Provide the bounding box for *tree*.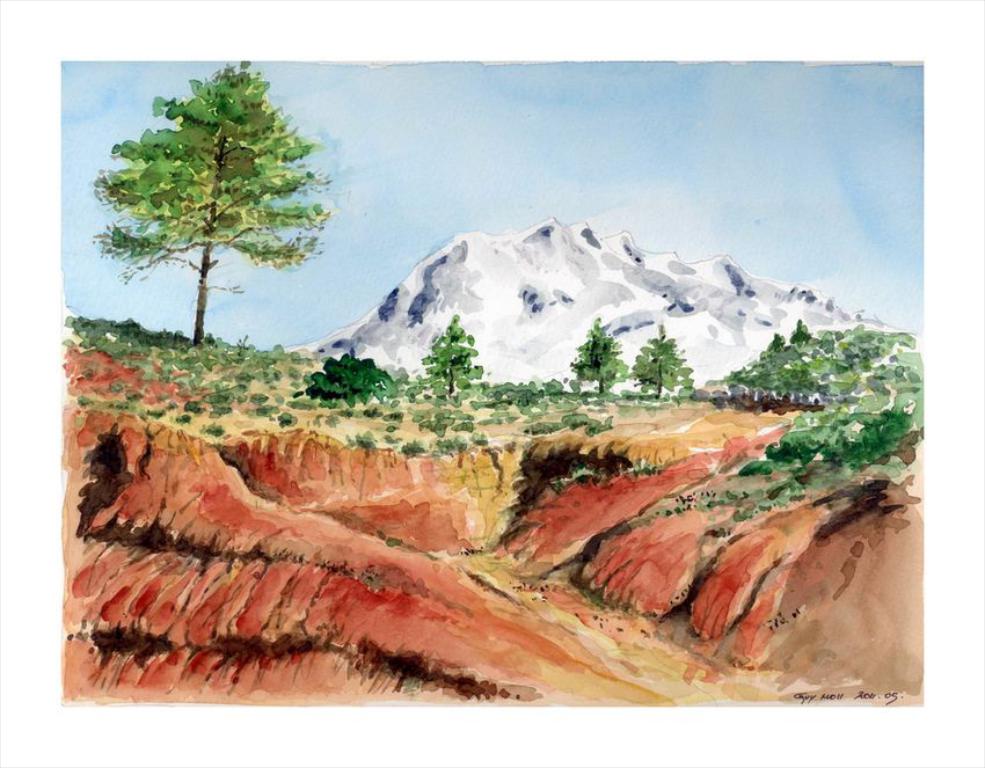
(568,317,630,398).
